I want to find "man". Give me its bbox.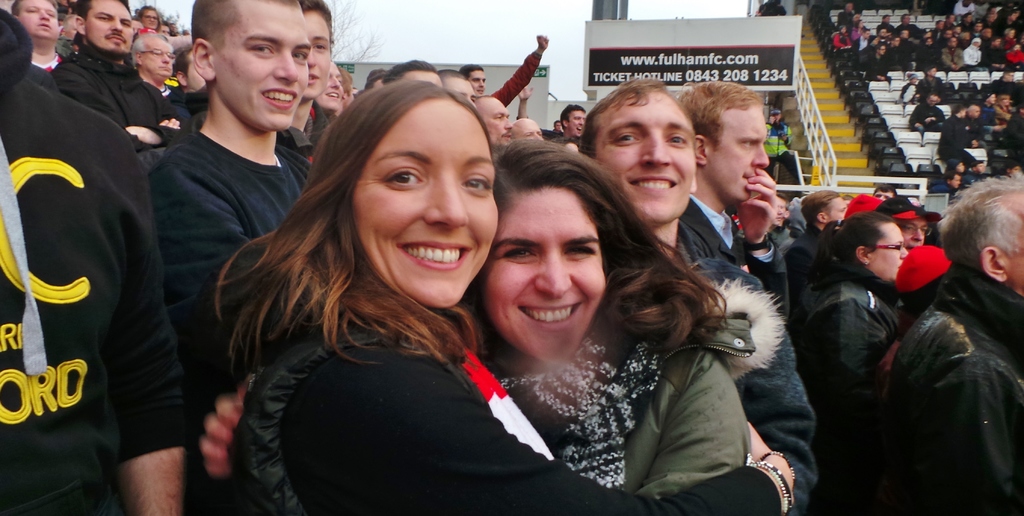
<box>854,26,874,53</box>.
